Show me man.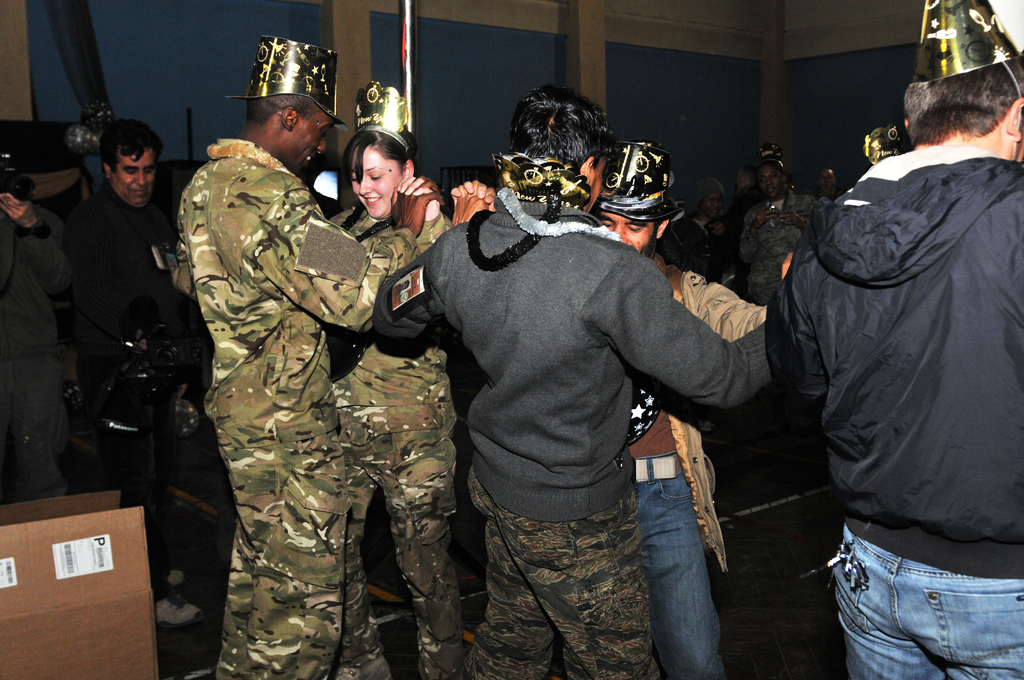
man is here: <bbox>164, 32, 446, 679</bbox>.
